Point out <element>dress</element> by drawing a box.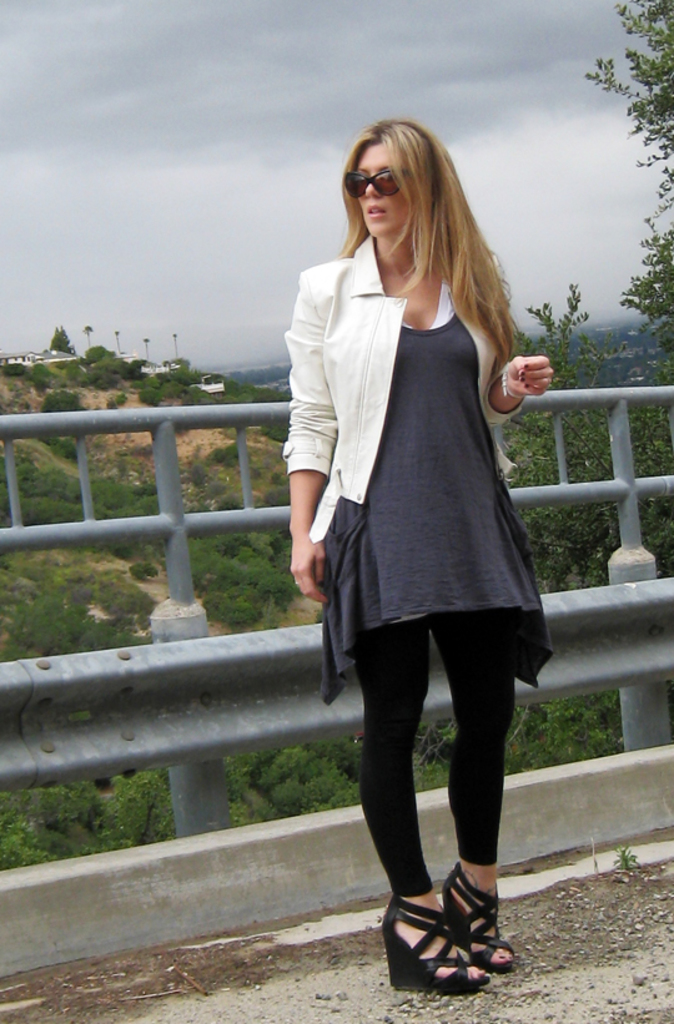
x1=270, y1=232, x2=567, y2=715.
